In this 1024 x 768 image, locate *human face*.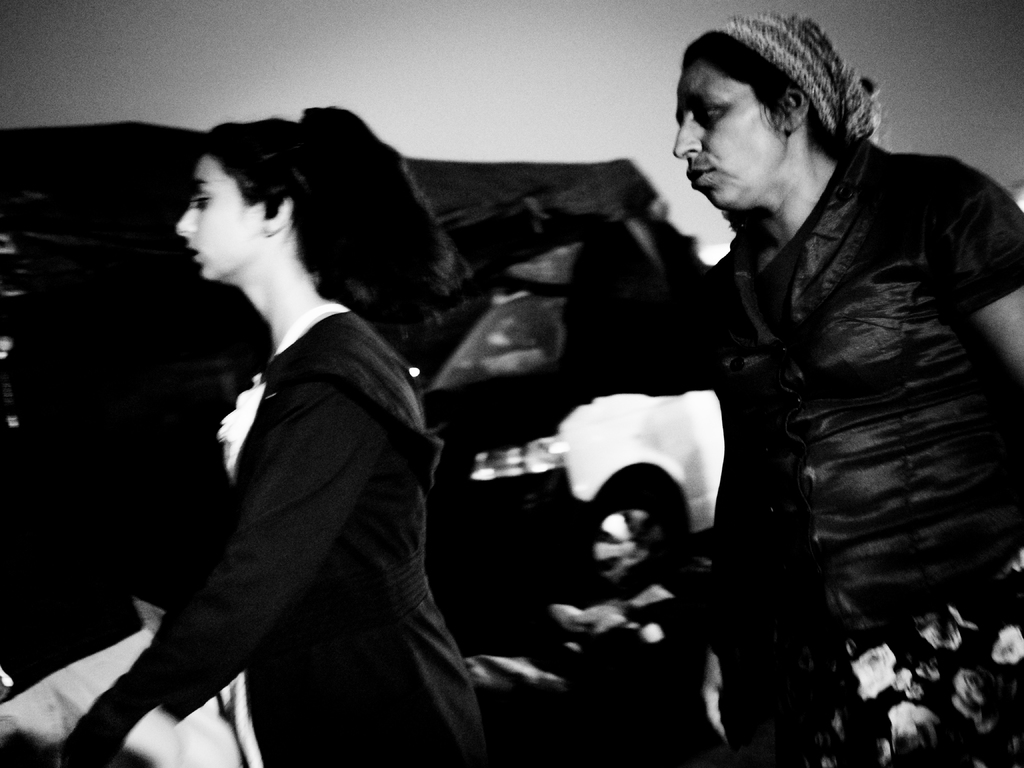
Bounding box: [176,152,265,281].
